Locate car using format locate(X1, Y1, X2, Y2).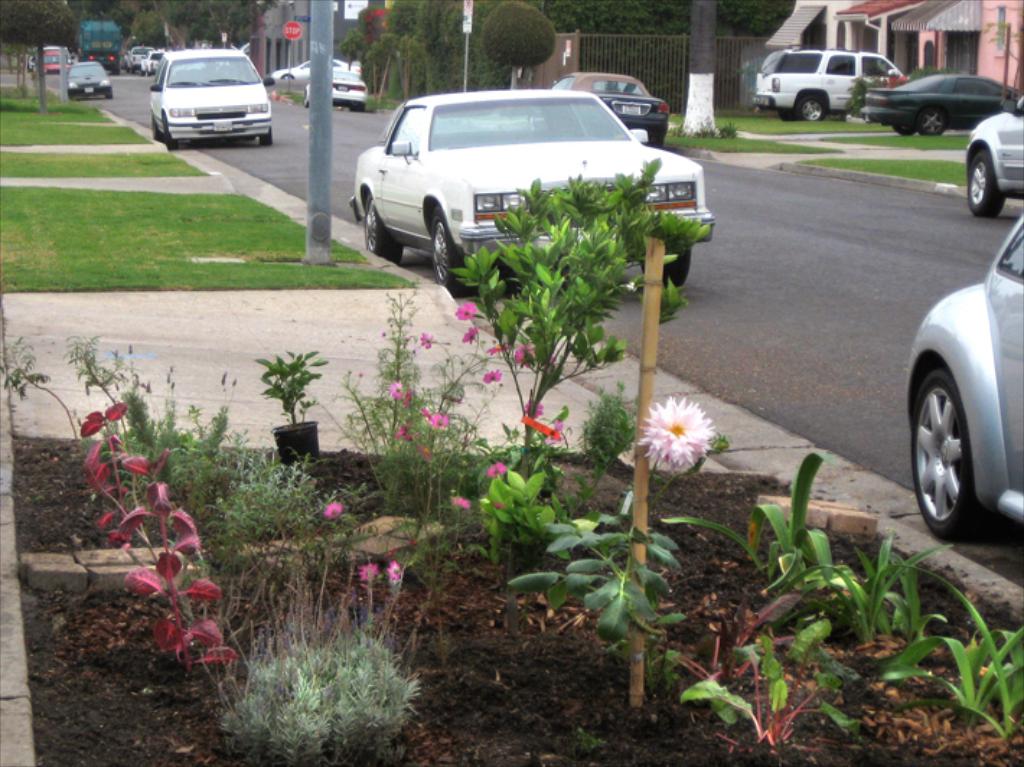
locate(151, 48, 270, 150).
